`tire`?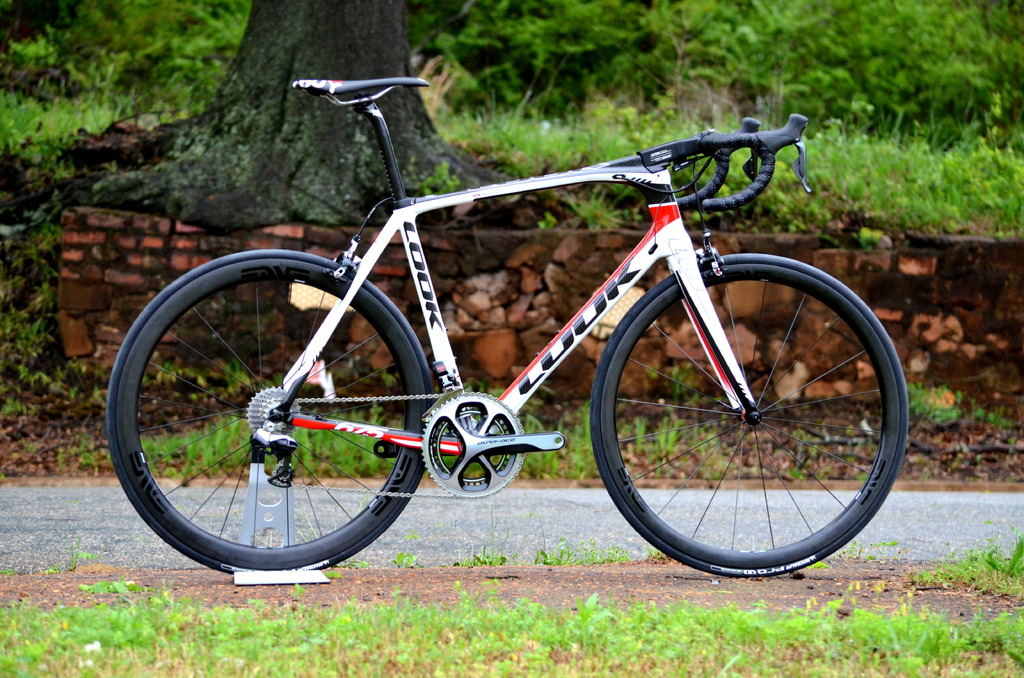
(x1=105, y1=246, x2=435, y2=576)
